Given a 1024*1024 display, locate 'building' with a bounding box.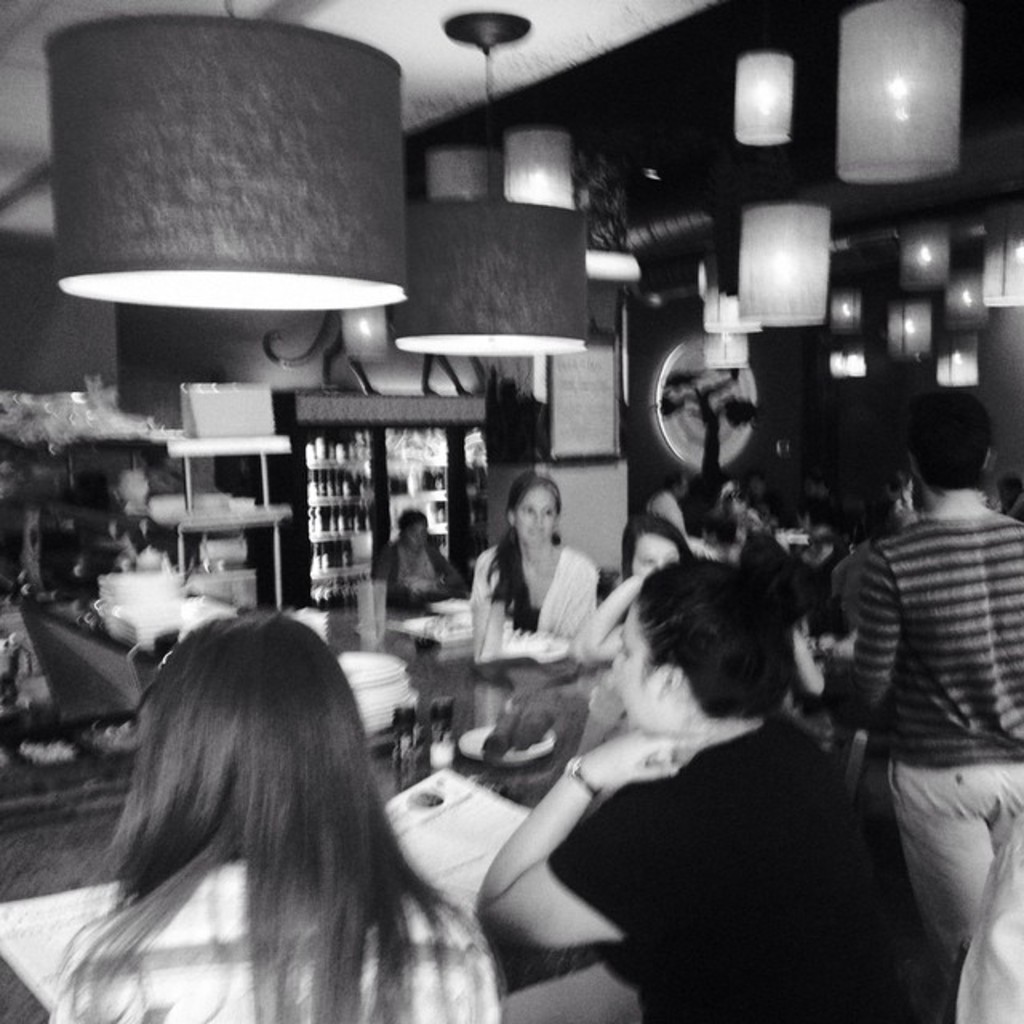
Located: <box>0,5,1022,1022</box>.
